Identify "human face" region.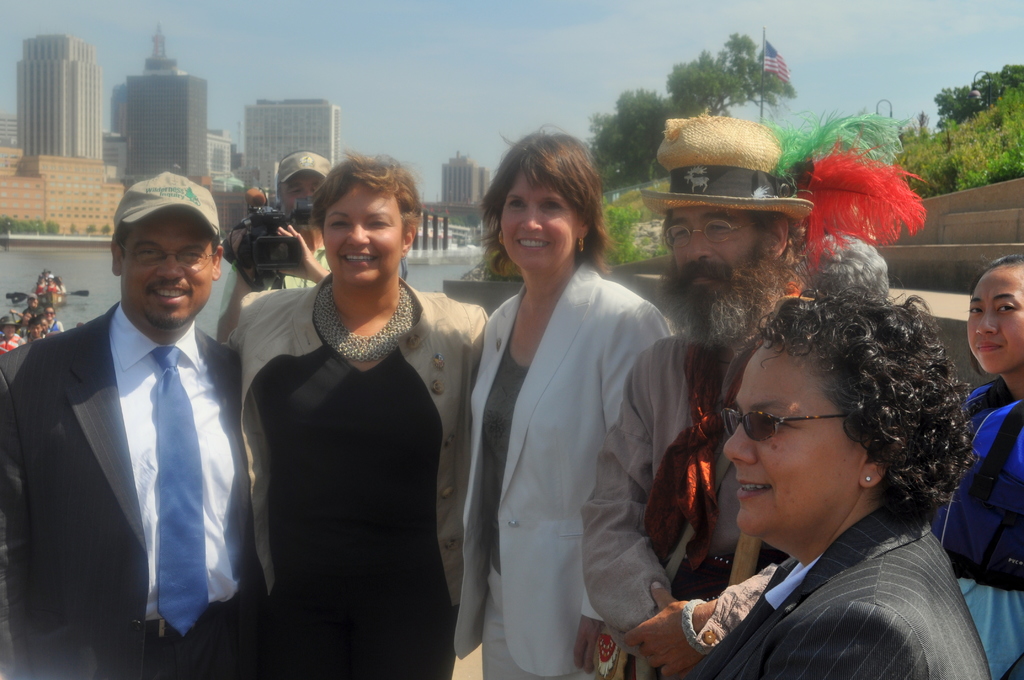
Region: <bbox>325, 175, 408, 285</bbox>.
